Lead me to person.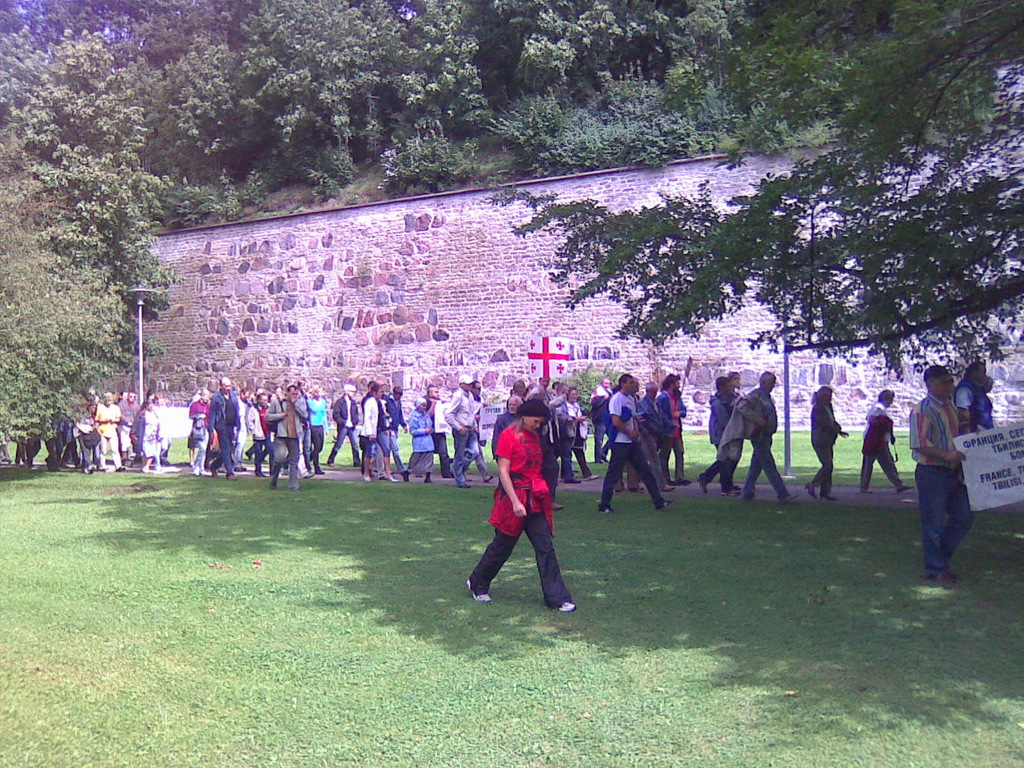
Lead to 540,377,554,406.
